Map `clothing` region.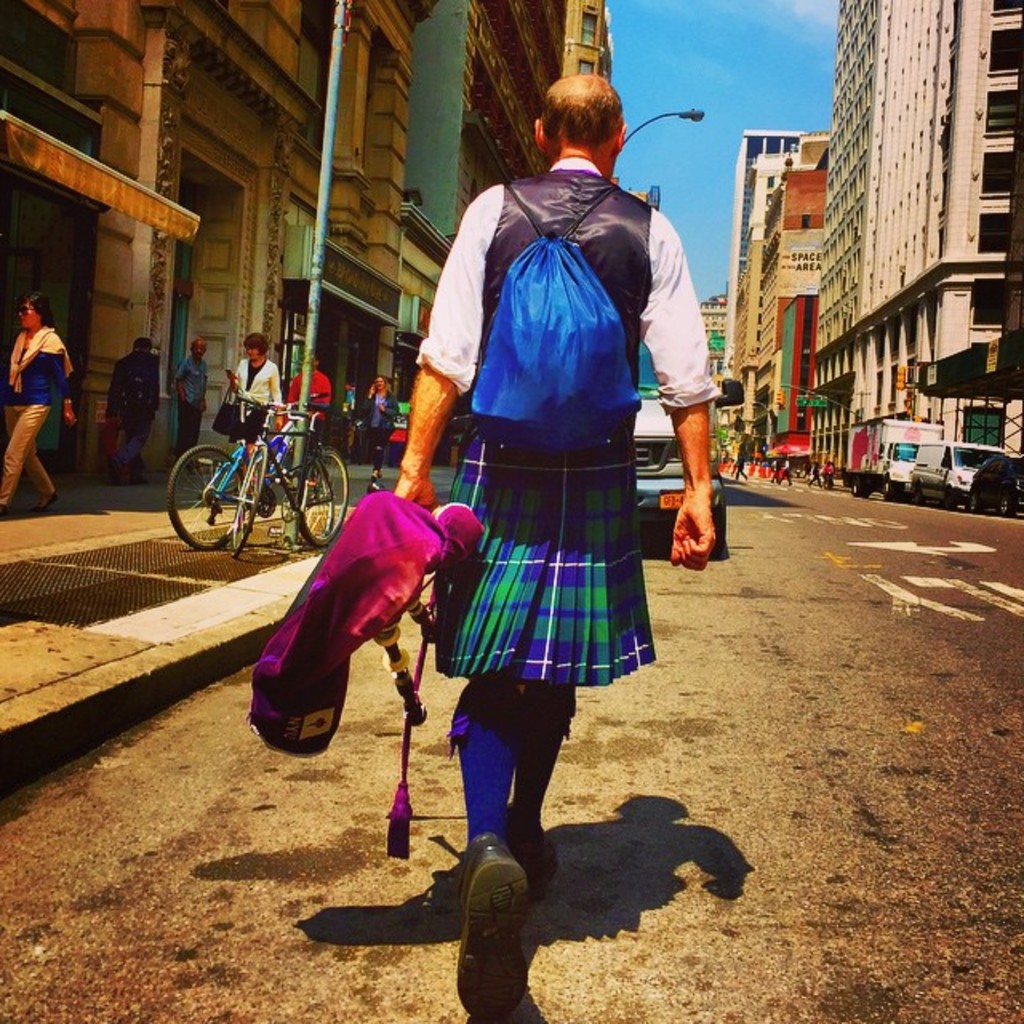
Mapped to [414,158,718,683].
